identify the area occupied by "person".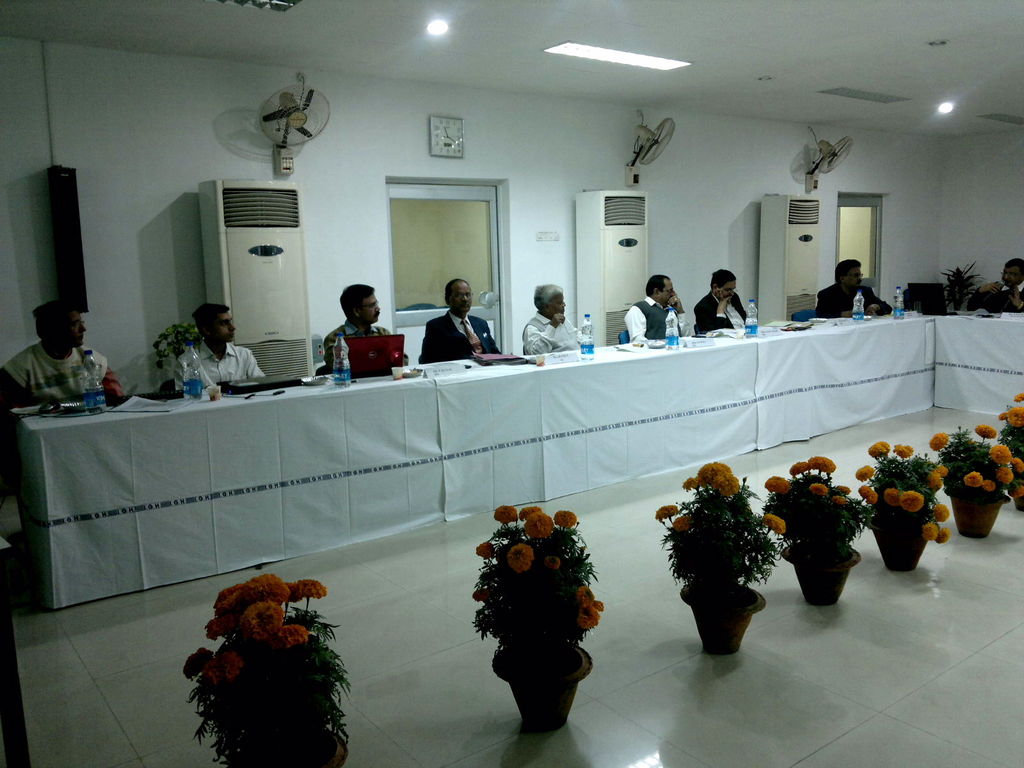
Area: bbox=(812, 260, 895, 321).
